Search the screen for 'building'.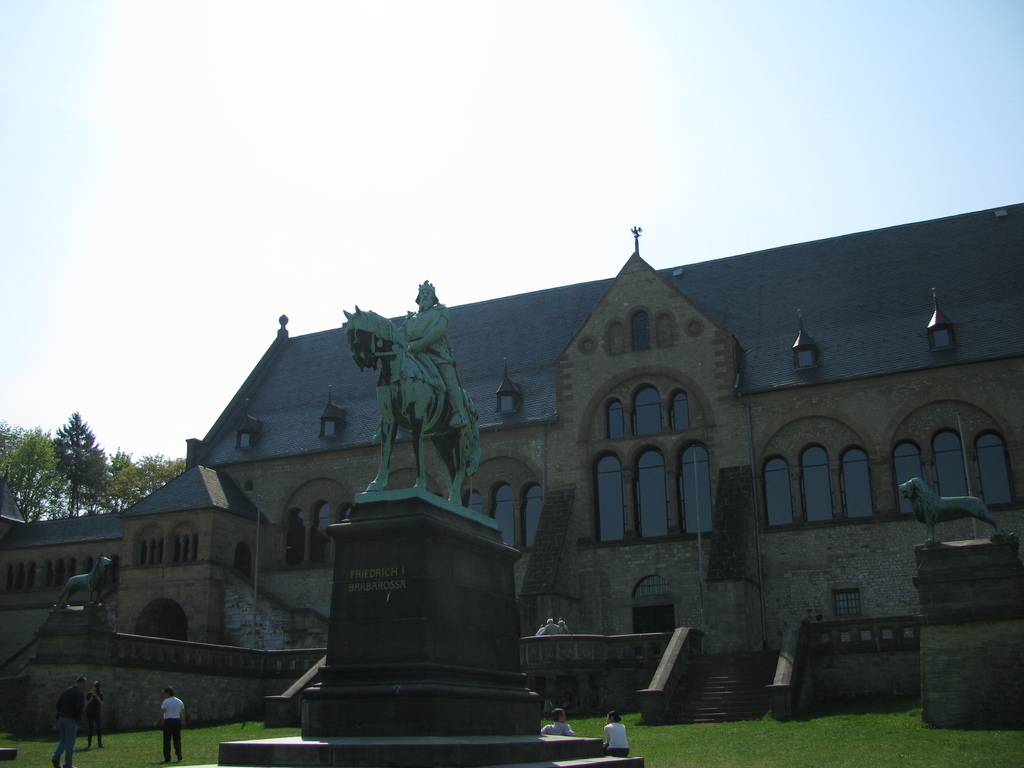
Found at [left=0, top=200, right=1023, bottom=712].
